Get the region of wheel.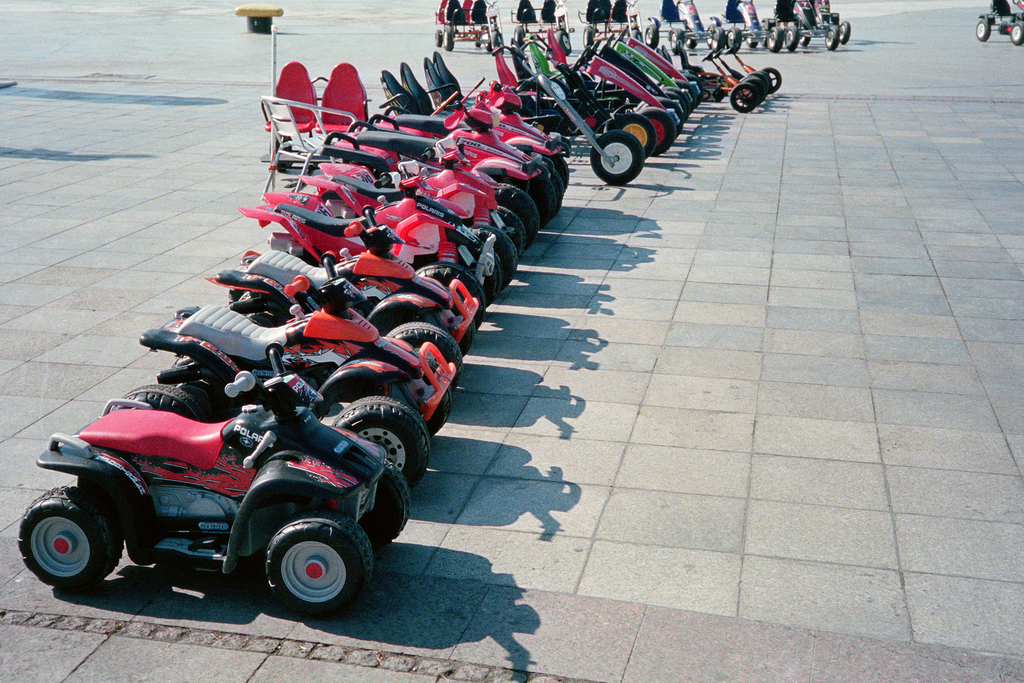
crop(554, 26, 572, 53).
